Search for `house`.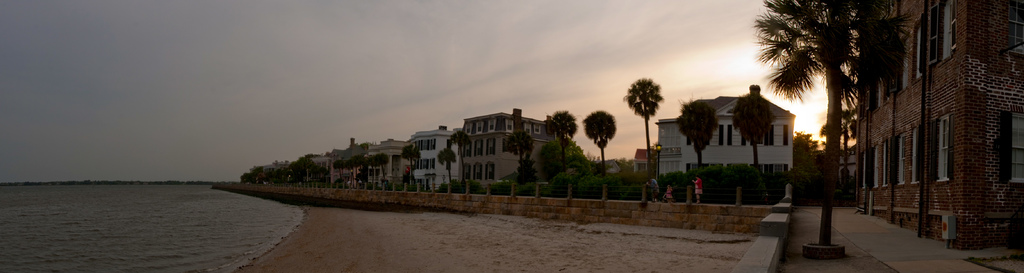
Found at BBox(412, 131, 452, 194).
